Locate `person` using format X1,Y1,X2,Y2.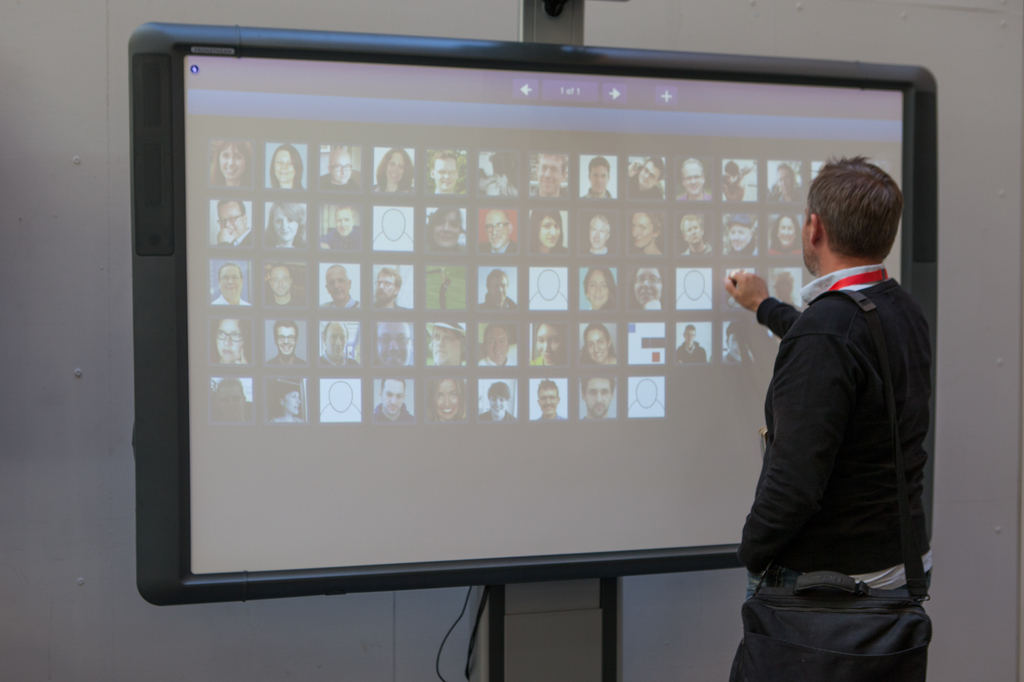
482,207,520,252.
